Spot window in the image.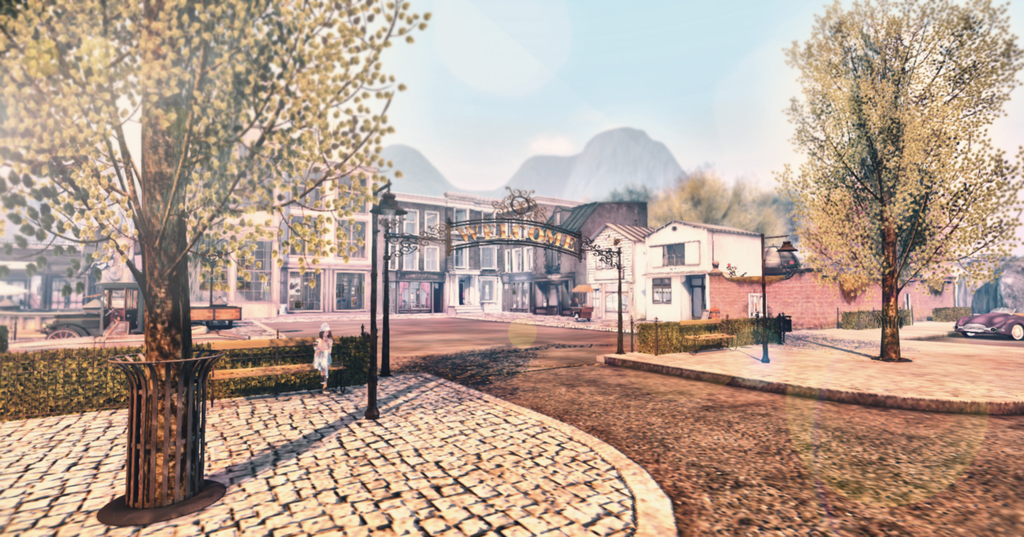
window found at detection(453, 243, 467, 268).
